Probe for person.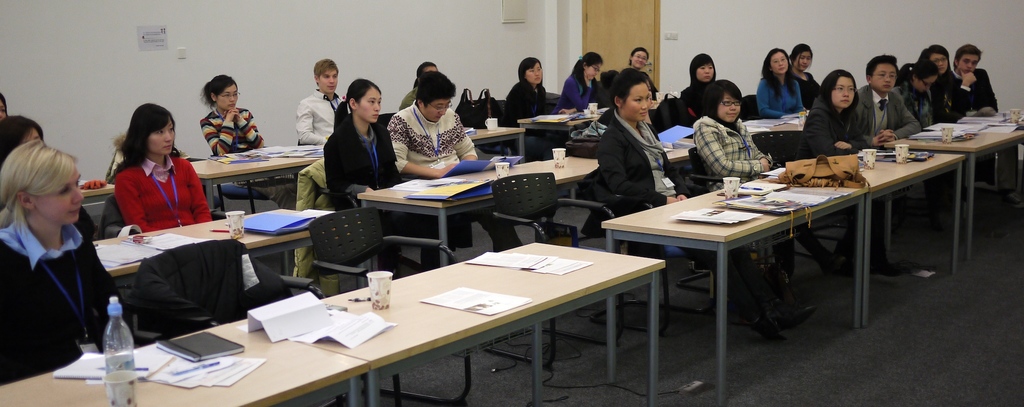
Probe result: pyautogui.locateOnScreen(691, 81, 860, 311).
